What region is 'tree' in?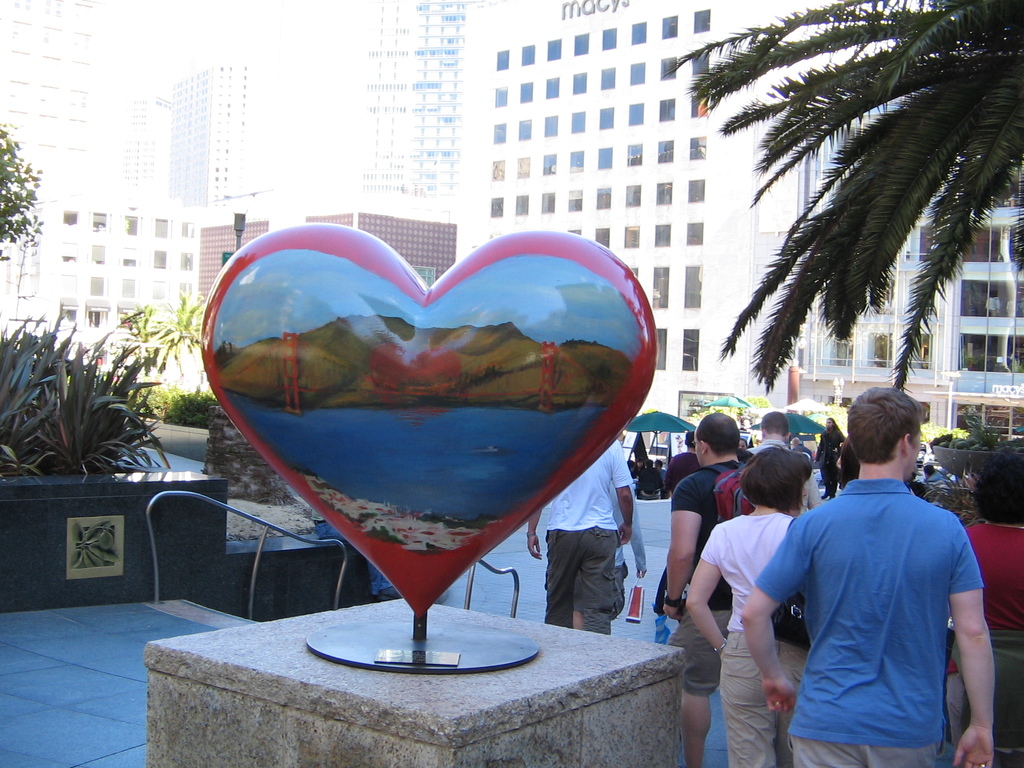
662, 0, 1023, 391.
